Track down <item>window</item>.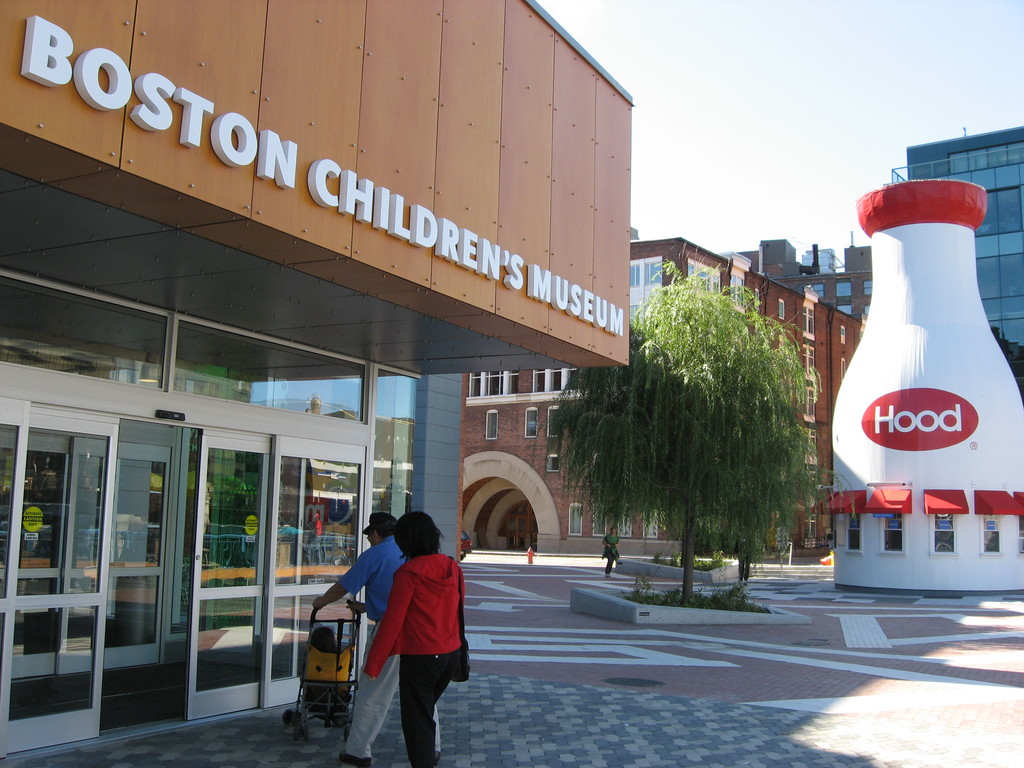
Tracked to (left=521, top=406, right=544, bottom=444).
